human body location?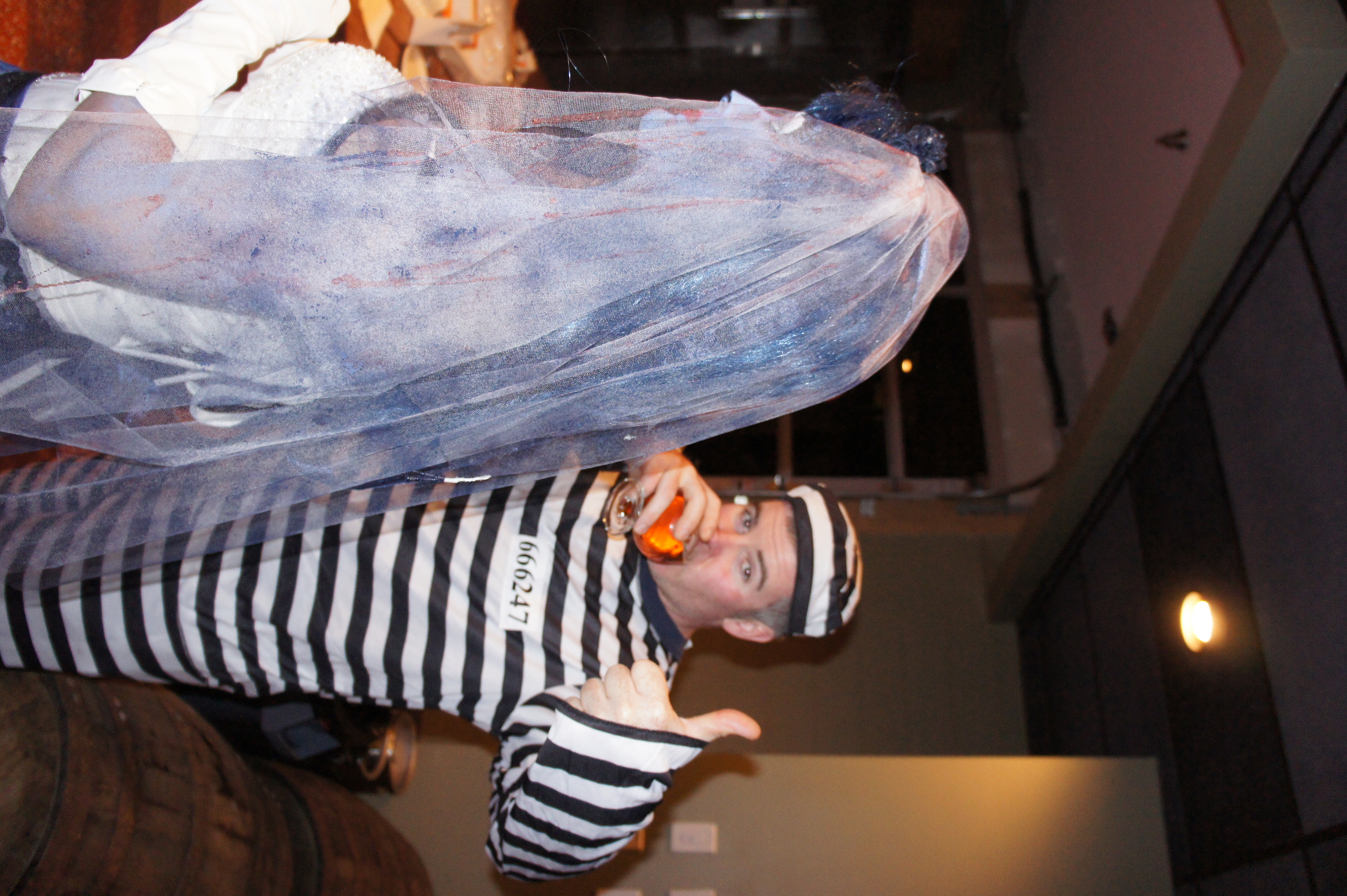
locate(0, 130, 253, 260)
